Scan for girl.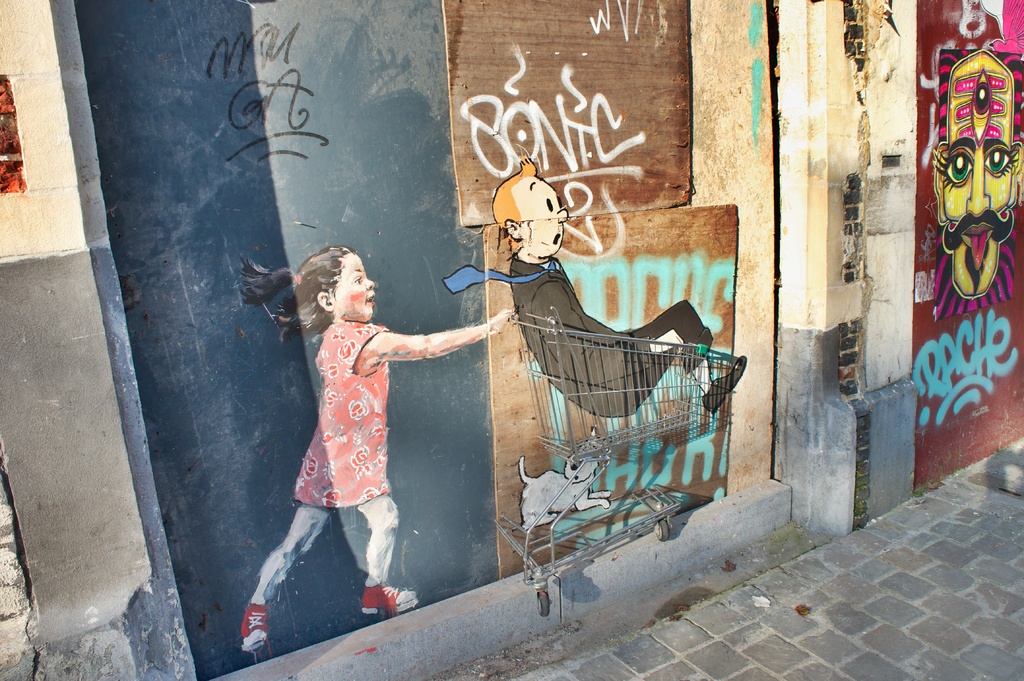
Scan result: 243 246 514 653.
